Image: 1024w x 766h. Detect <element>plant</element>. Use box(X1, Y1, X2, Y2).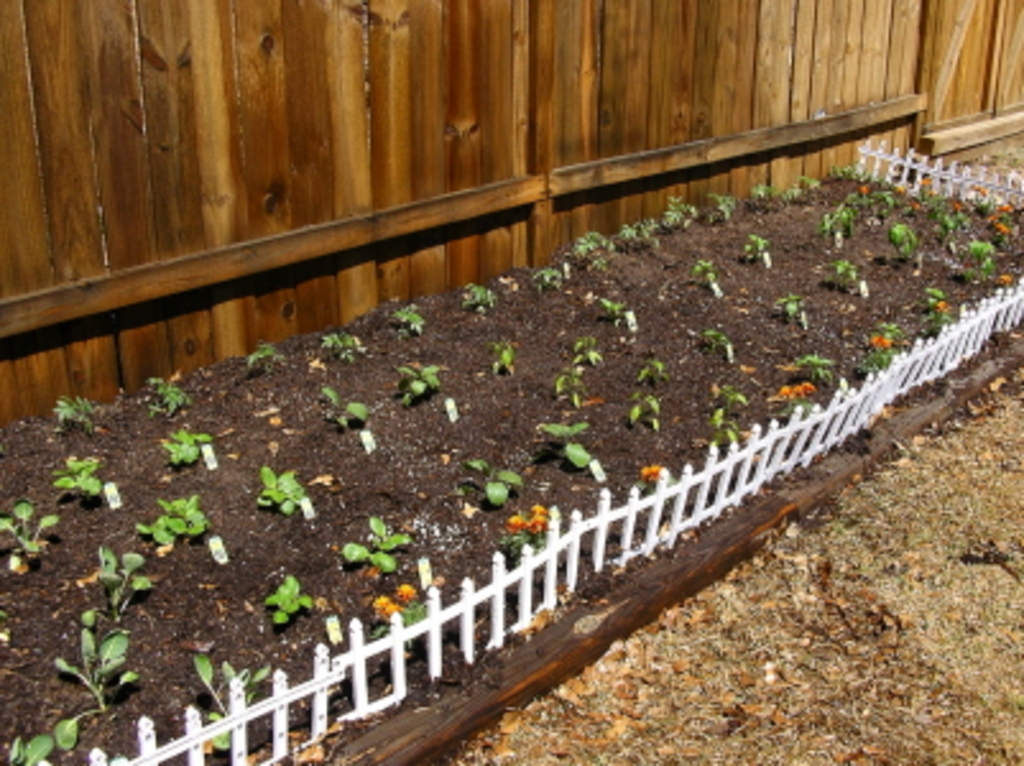
box(135, 488, 209, 546).
